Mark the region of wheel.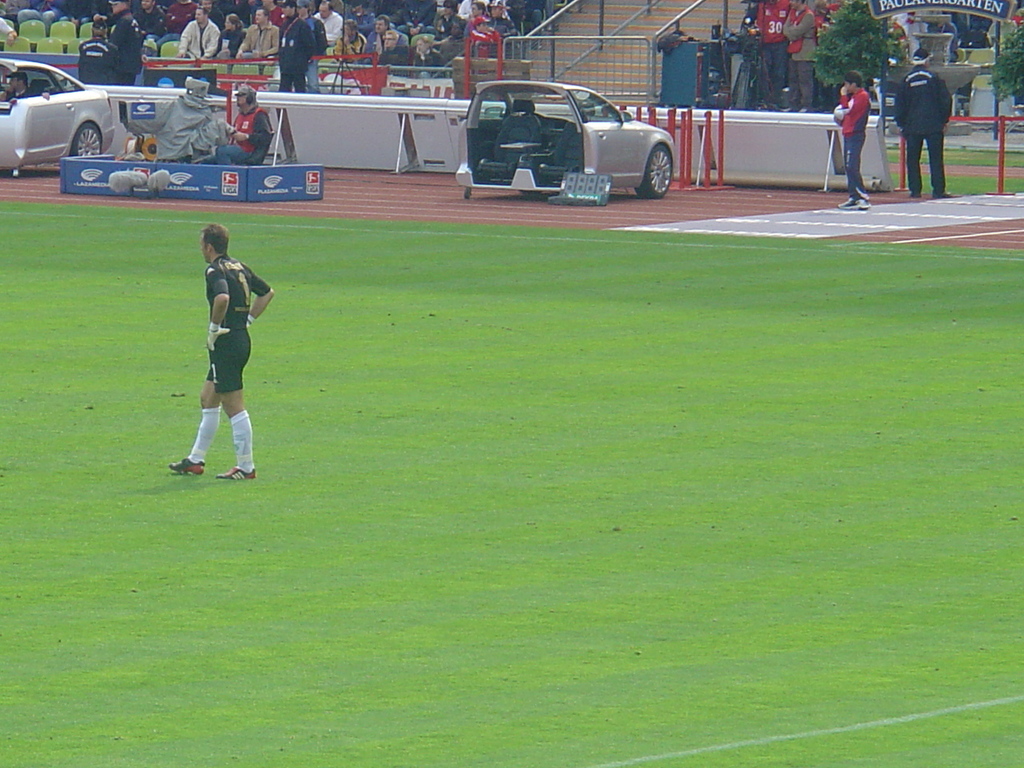
Region: {"left": 639, "top": 142, "right": 678, "bottom": 194}.
